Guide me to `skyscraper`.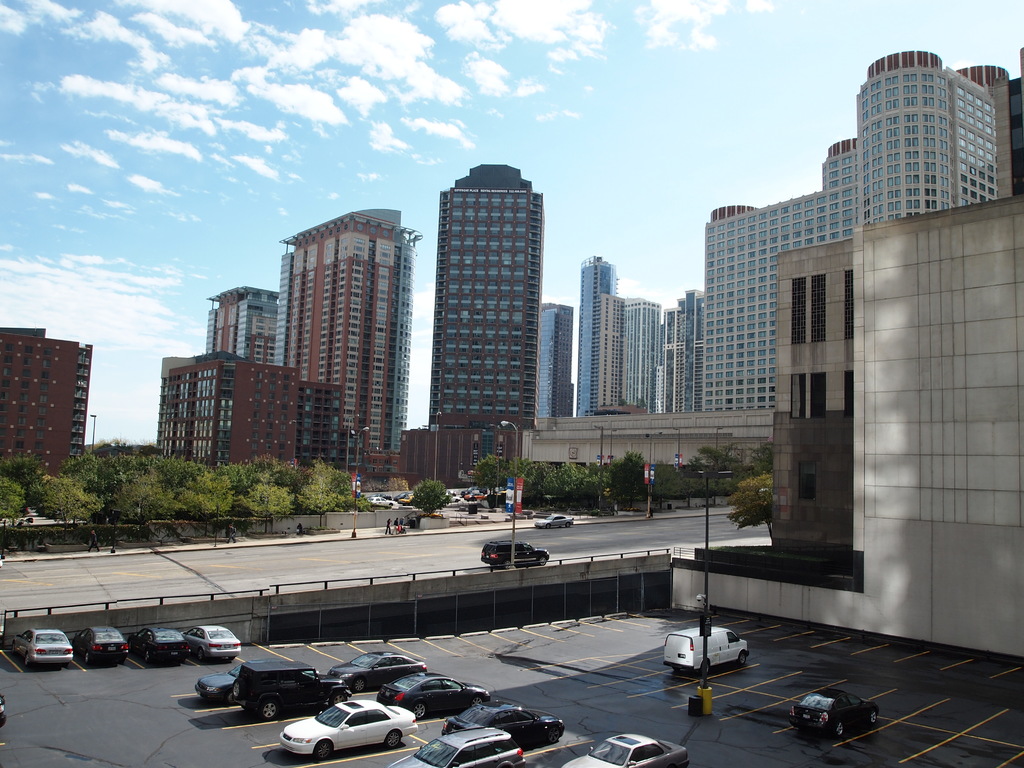
Guidance: [x1=578, y1=253, x2=614, y2=419].
